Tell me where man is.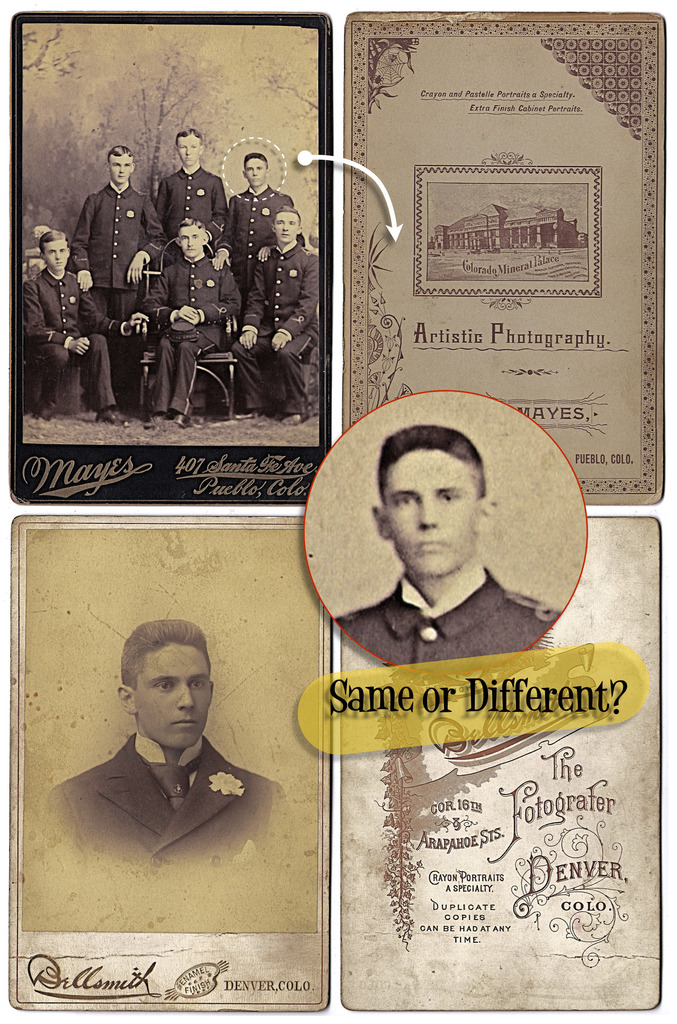
man is at [left=230, top=141, right=299, bottom=278].
